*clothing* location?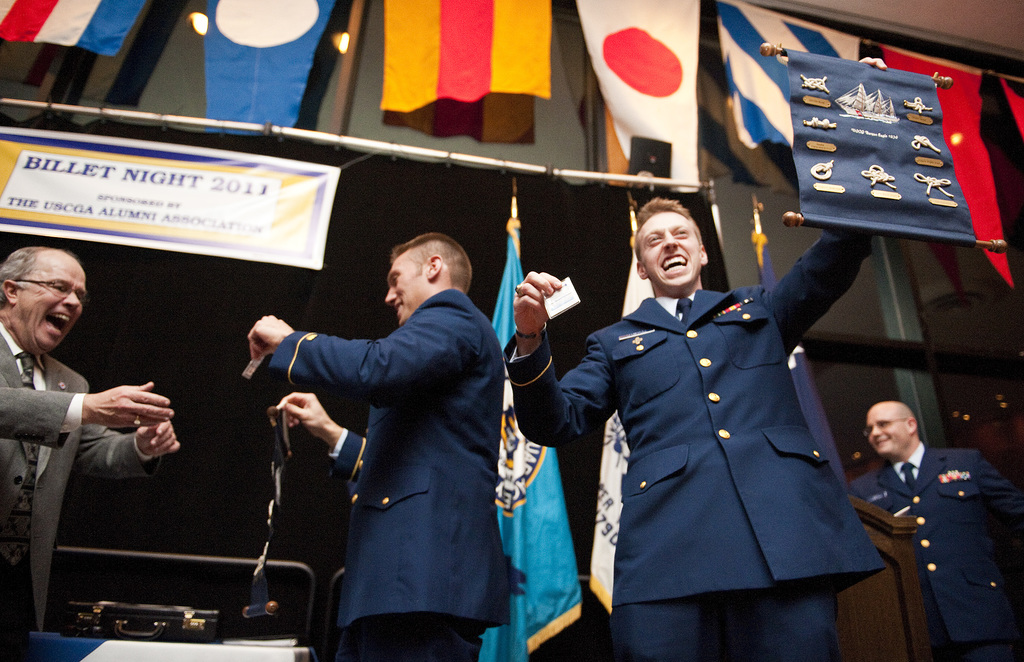
{"left": 839, "top": 441, "right": 1014, "bottom": 661}
